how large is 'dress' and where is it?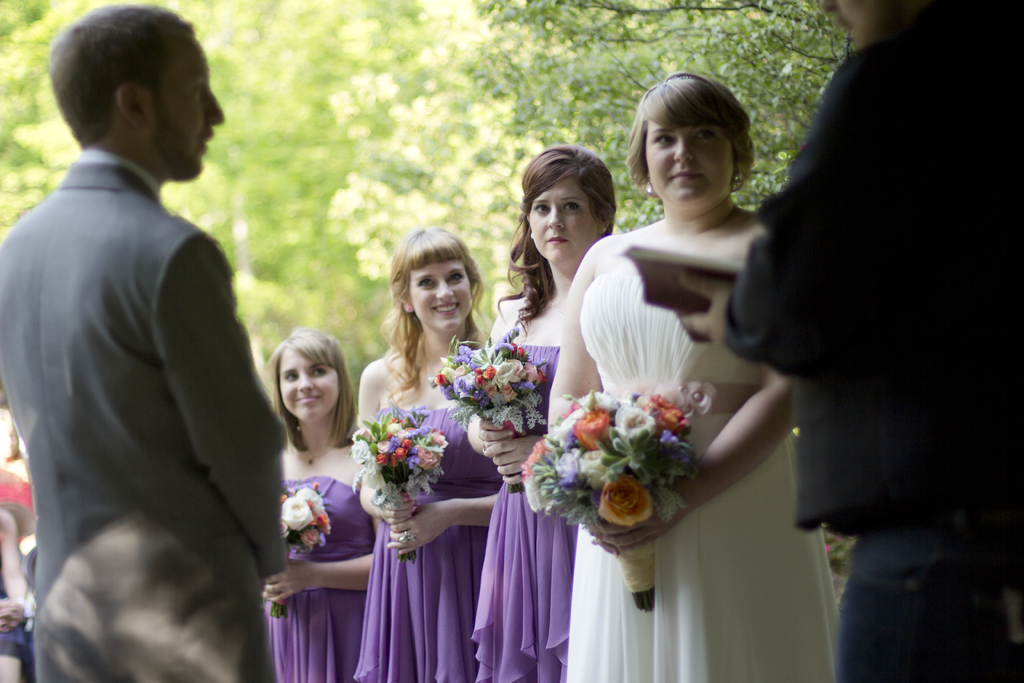
Bounding box: locate(471, 344, 576, 682).
